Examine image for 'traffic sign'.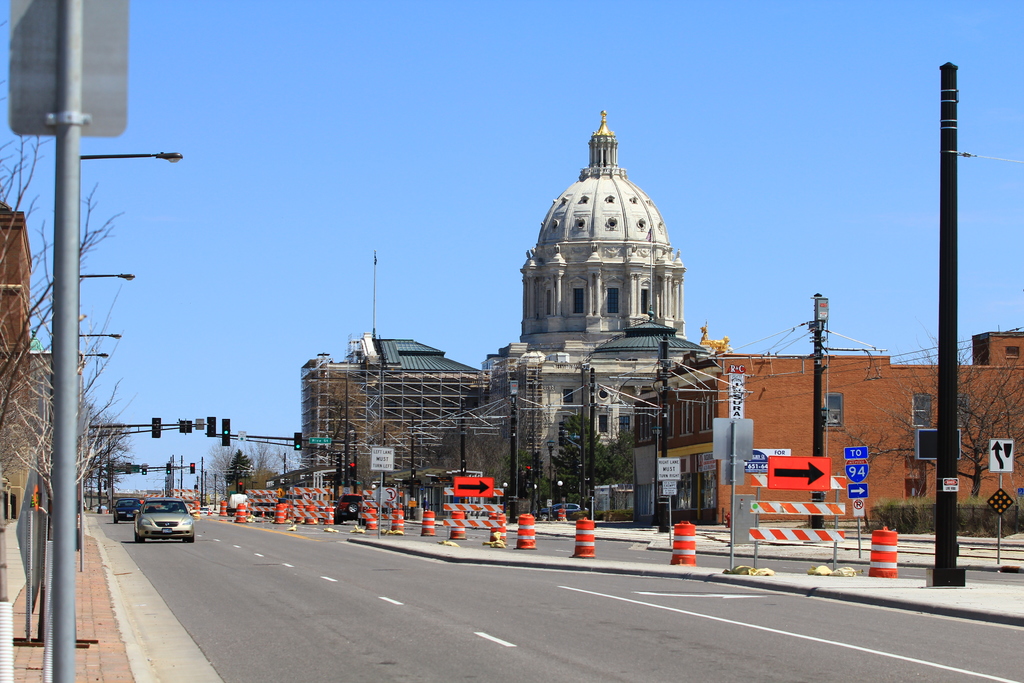
Examination result: locate(372, 447, 395, 472).
